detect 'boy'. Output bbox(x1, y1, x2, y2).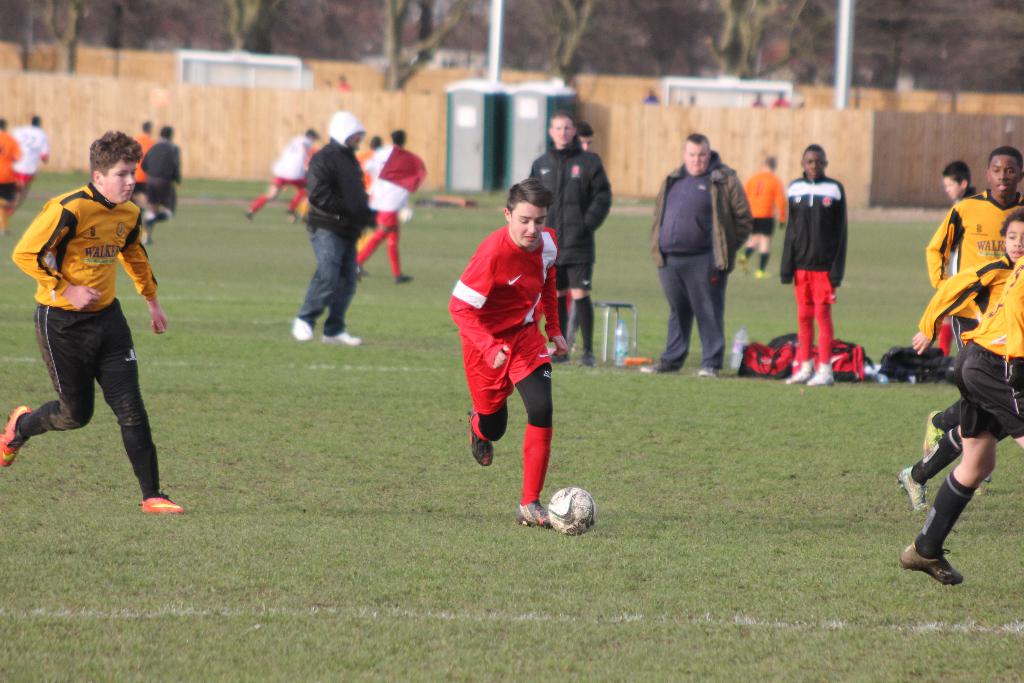
bbox(923, 147, 1023, 492).
